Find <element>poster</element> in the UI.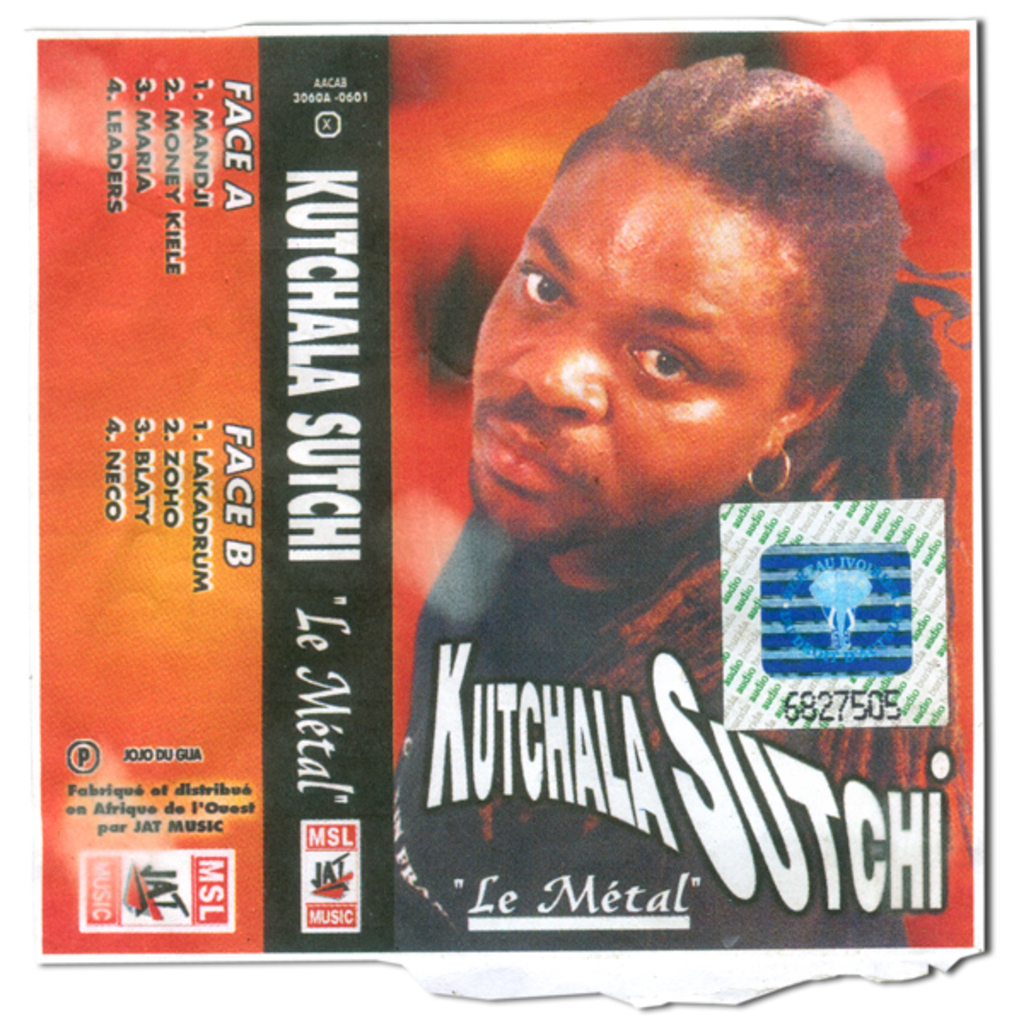
UI element at bbox=[0, 0, 1012, 1022].
